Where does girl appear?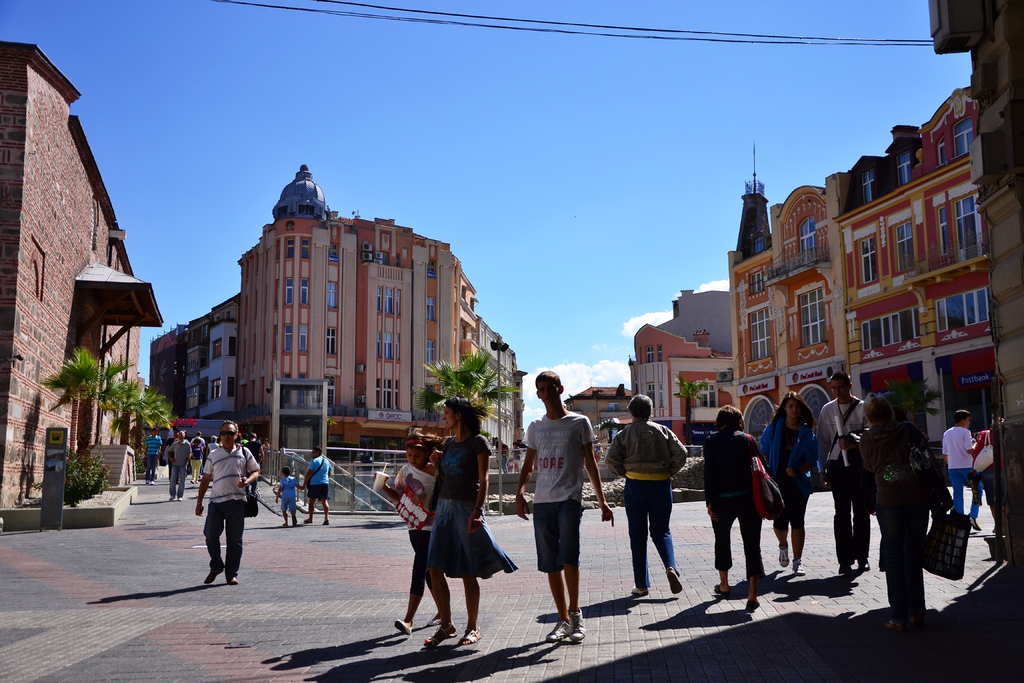
Appears at [left=860, top=392, right=954, bottom=635].
